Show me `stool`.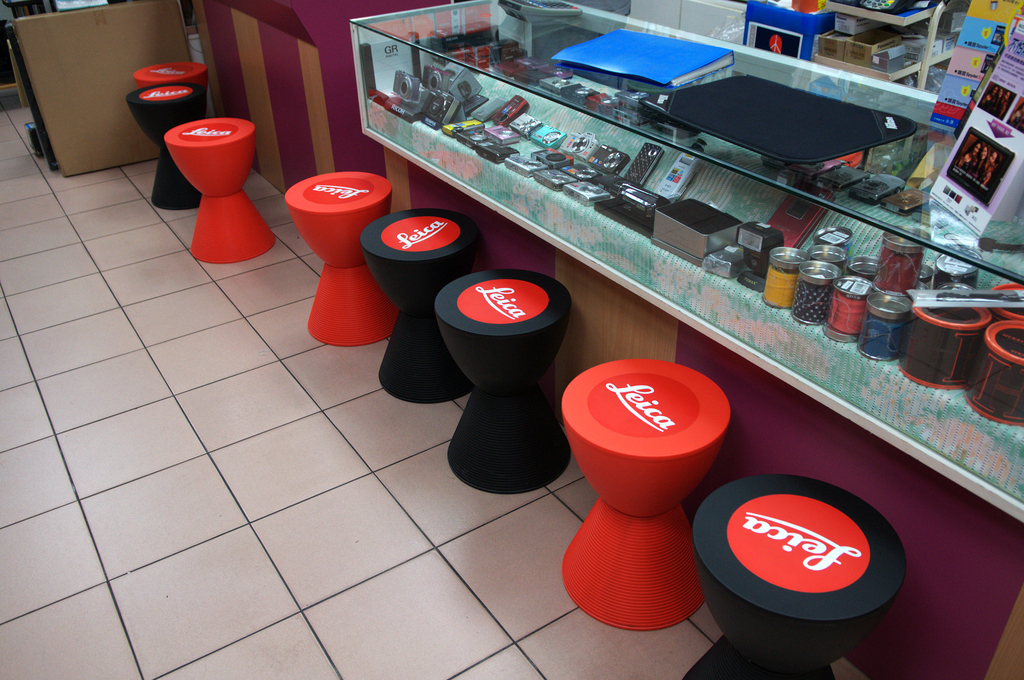
`stool` is here: crop(134, 61, 206, 93).
